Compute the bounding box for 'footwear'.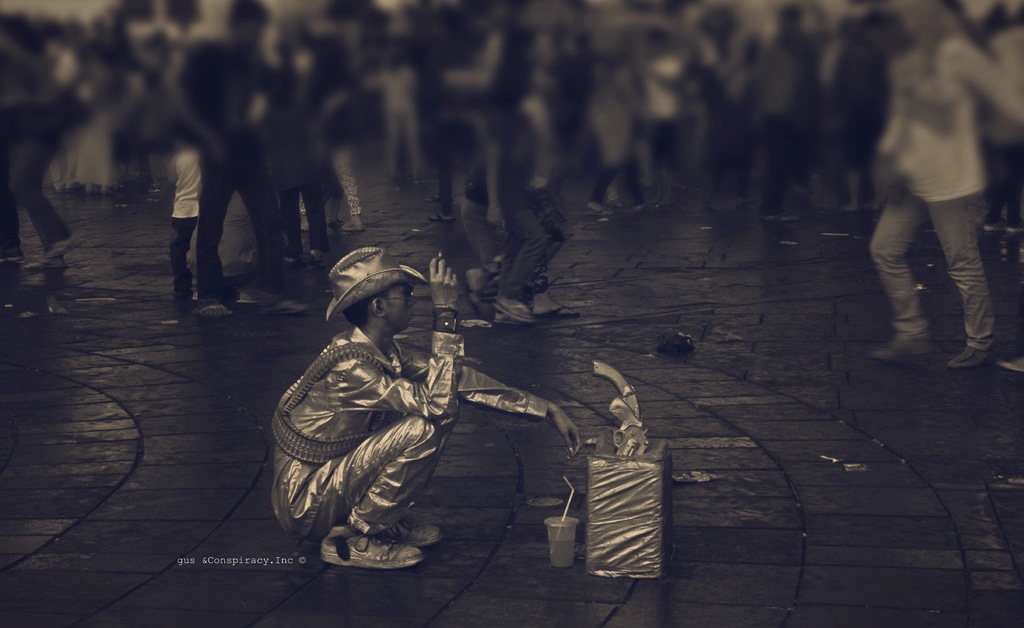
<box>102,186,117,195</box>.
